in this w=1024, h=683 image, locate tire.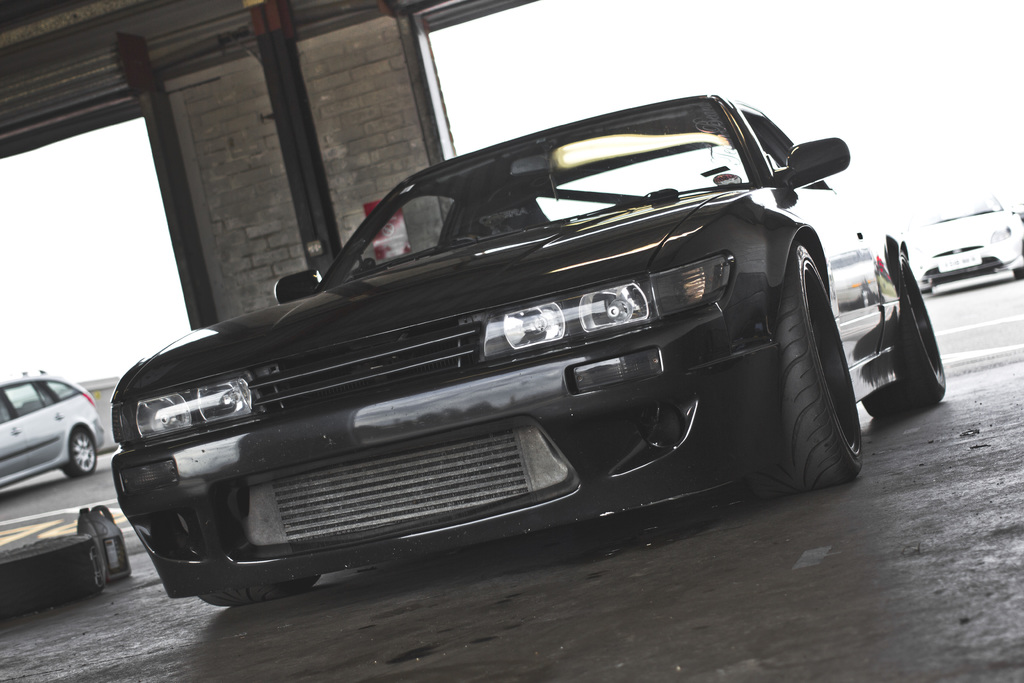
Bounding box: bbox=(771, 211, 862, 516).
